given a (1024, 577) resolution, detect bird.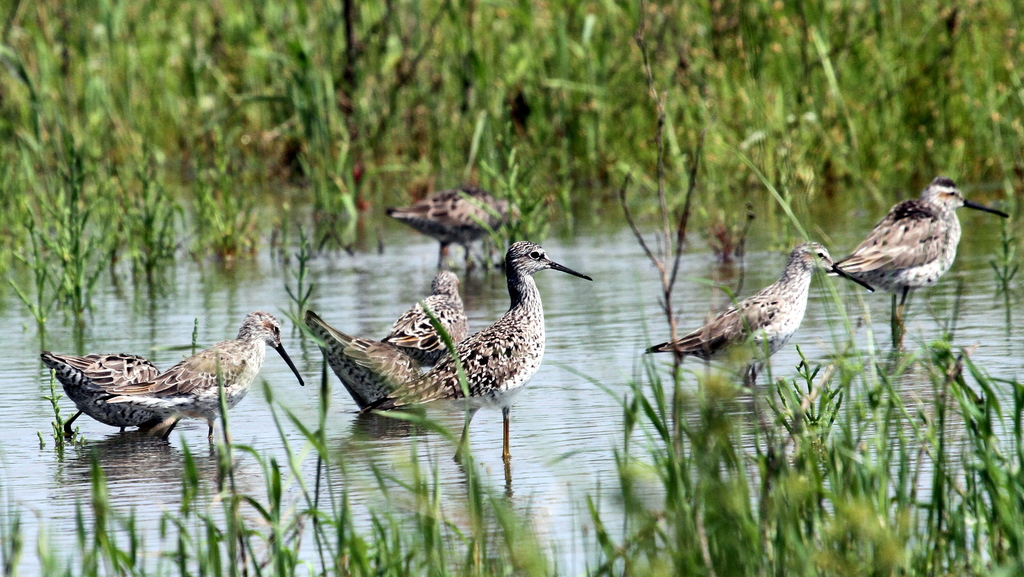
bbox=(385, 184, 520, 268).
